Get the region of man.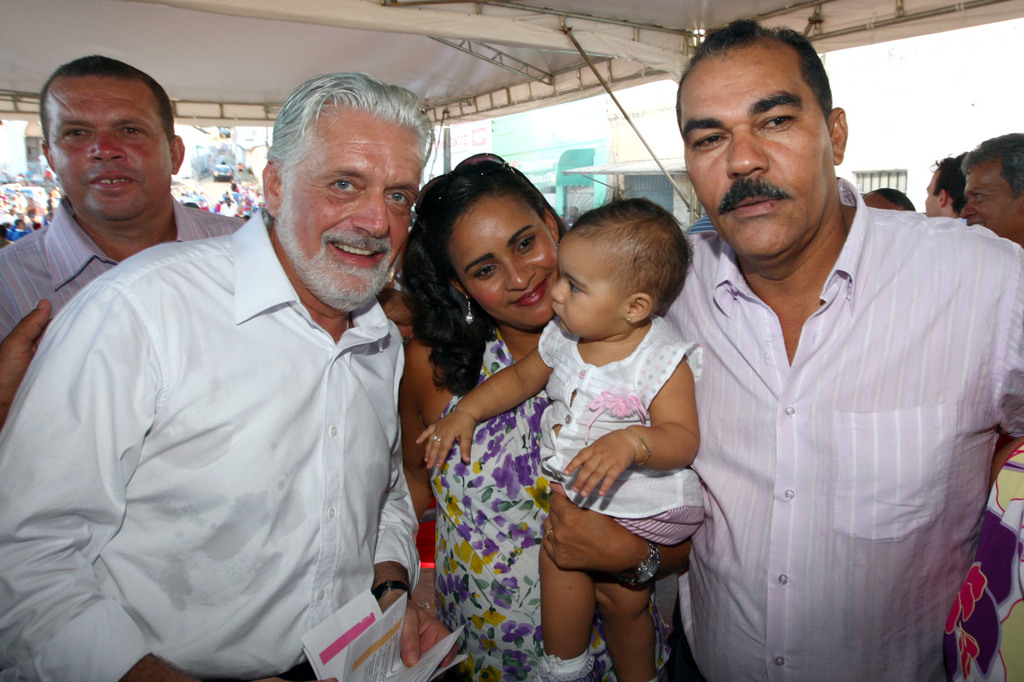
detection(660, 19, 1023, 681).
